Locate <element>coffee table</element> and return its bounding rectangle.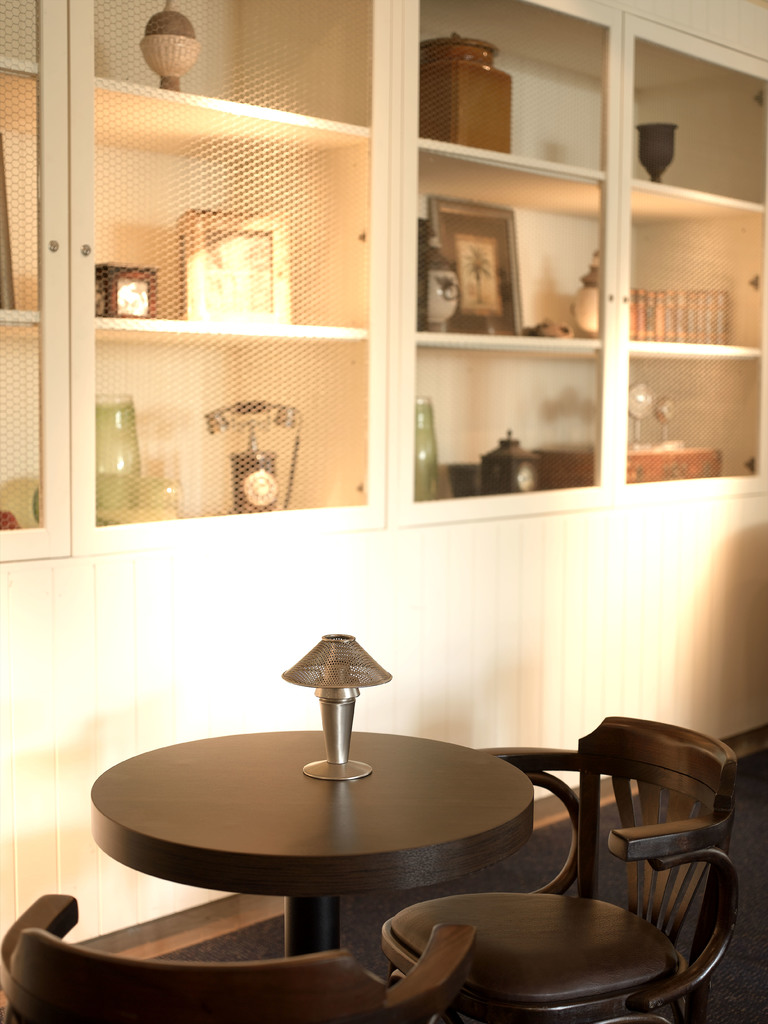
rect(86, 727, 531, 957).
